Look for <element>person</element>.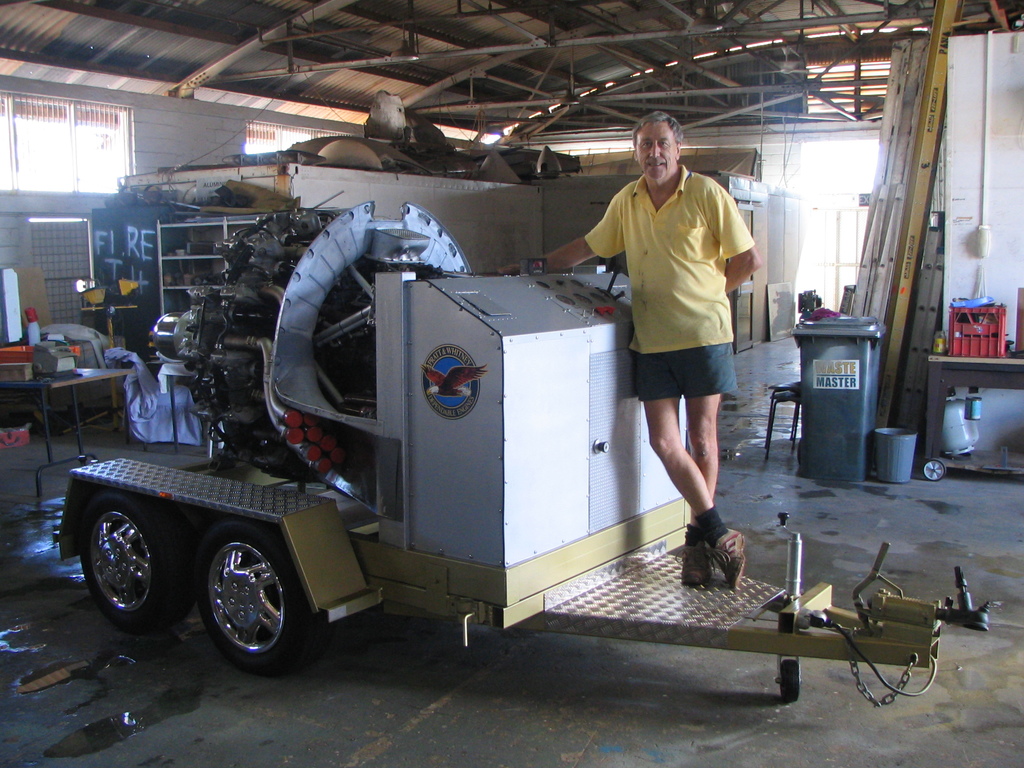
Found: x1=497, y1=112, x2=765, y2=596.
